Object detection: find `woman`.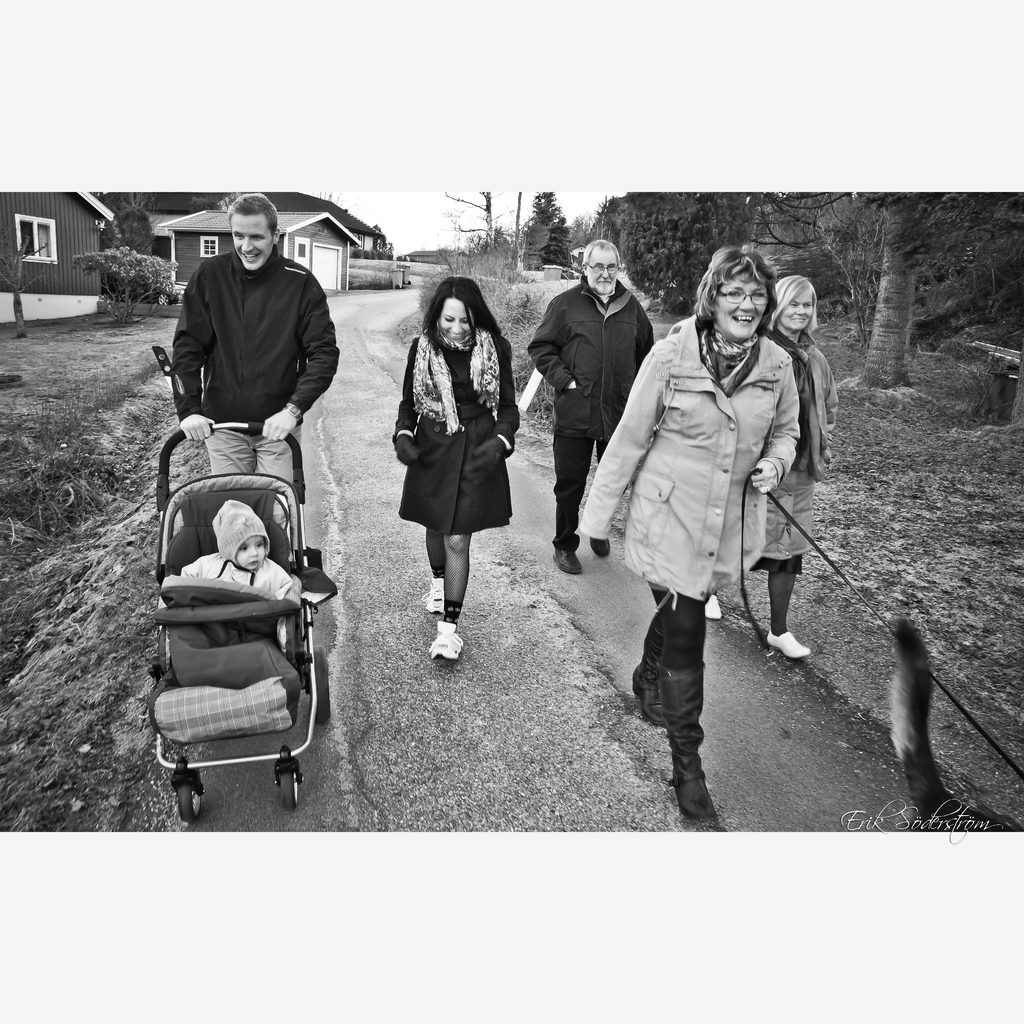
crop(705, 270, 819, 655).
